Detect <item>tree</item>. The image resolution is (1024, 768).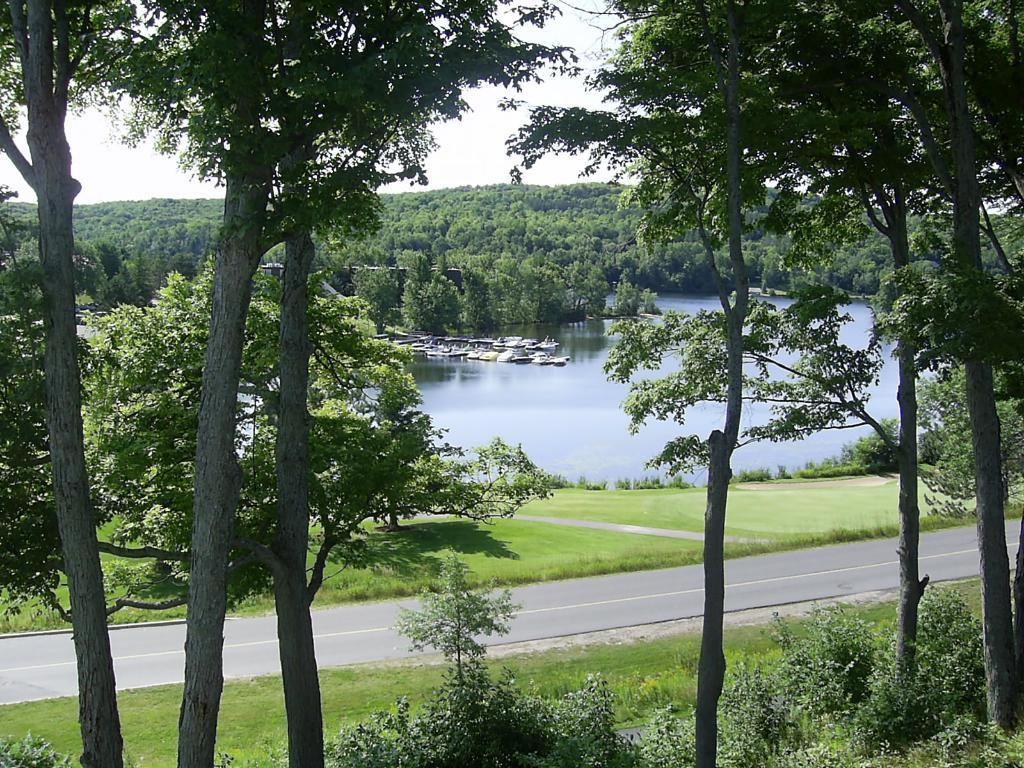
select_region(0, 0, 124, 767).
